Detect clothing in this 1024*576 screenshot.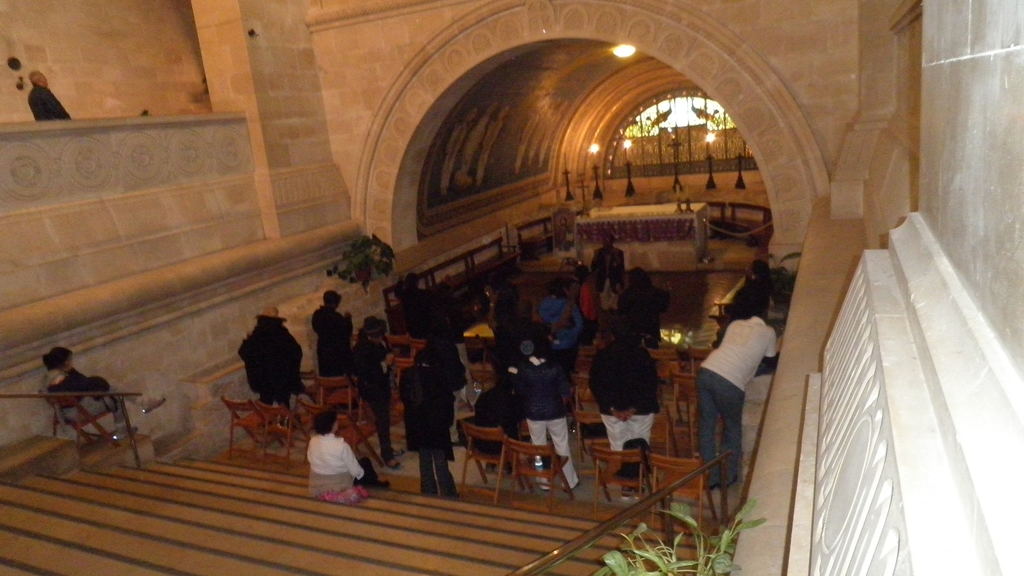
Detection: bbox=(696, 314, 779, 486).
